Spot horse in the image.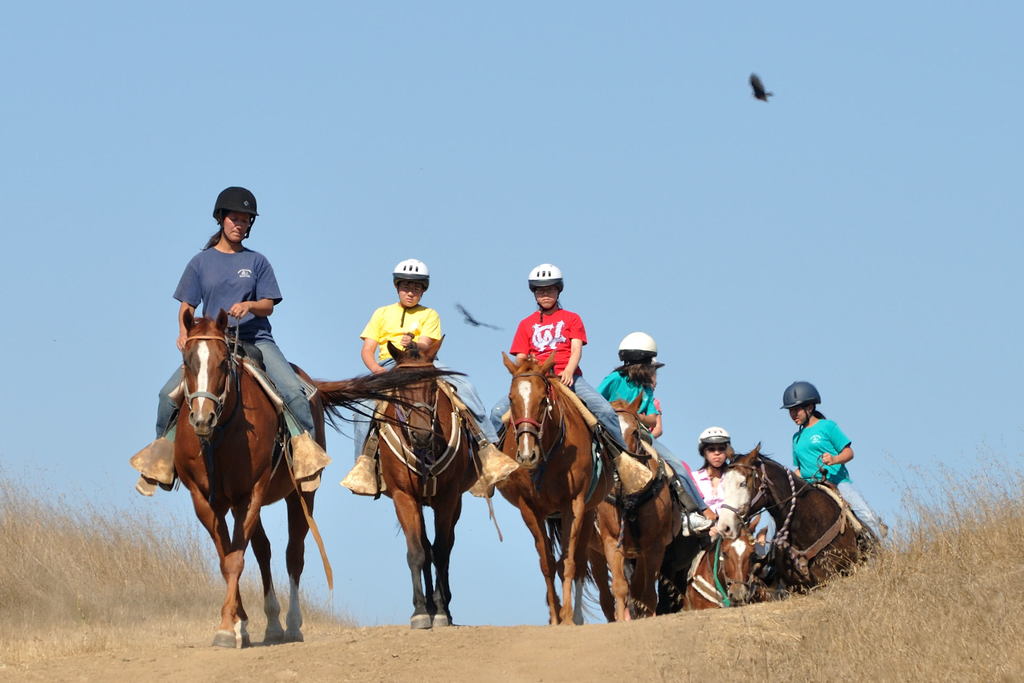
horse found at <box>376,339,484,629</box>.
